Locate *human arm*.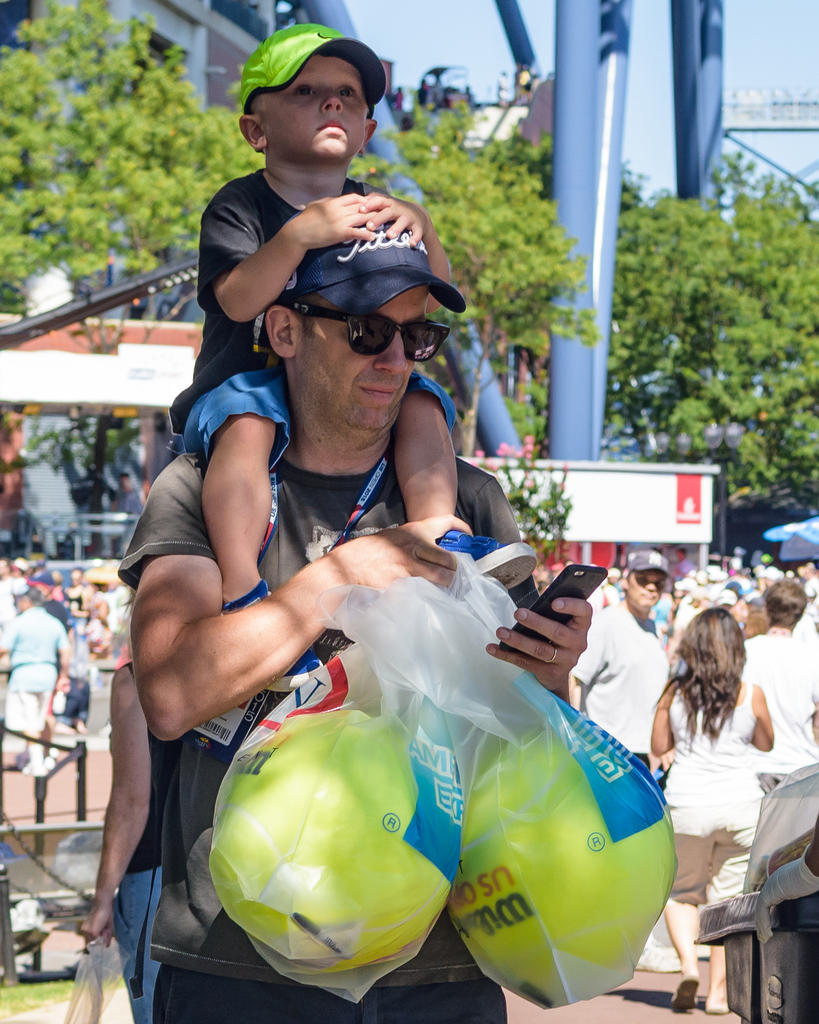
Bounding box: select_region(751, 688, 775, 756).
